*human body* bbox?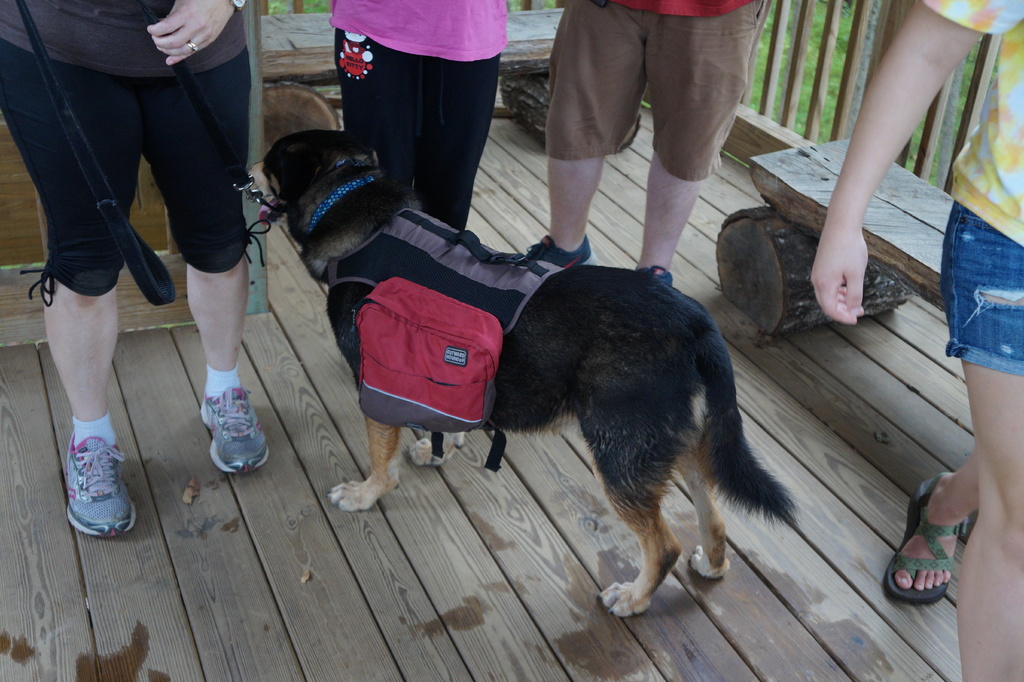
<box>0,0,238,502</box>
